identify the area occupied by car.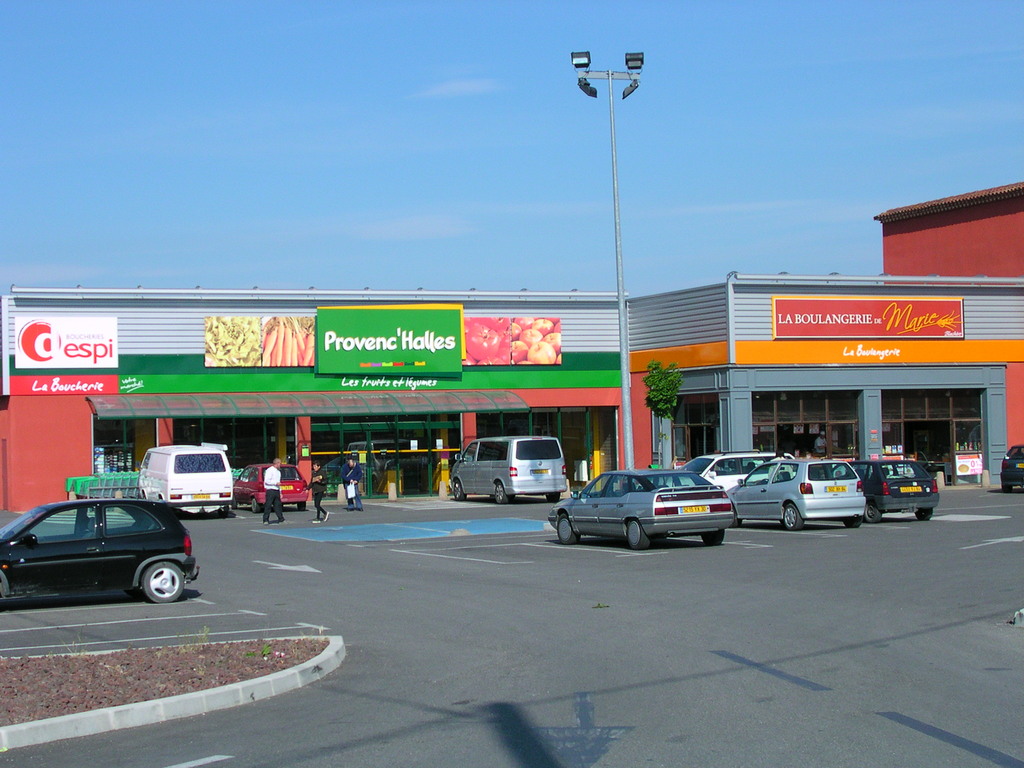
Area: 548:462:738:550.
